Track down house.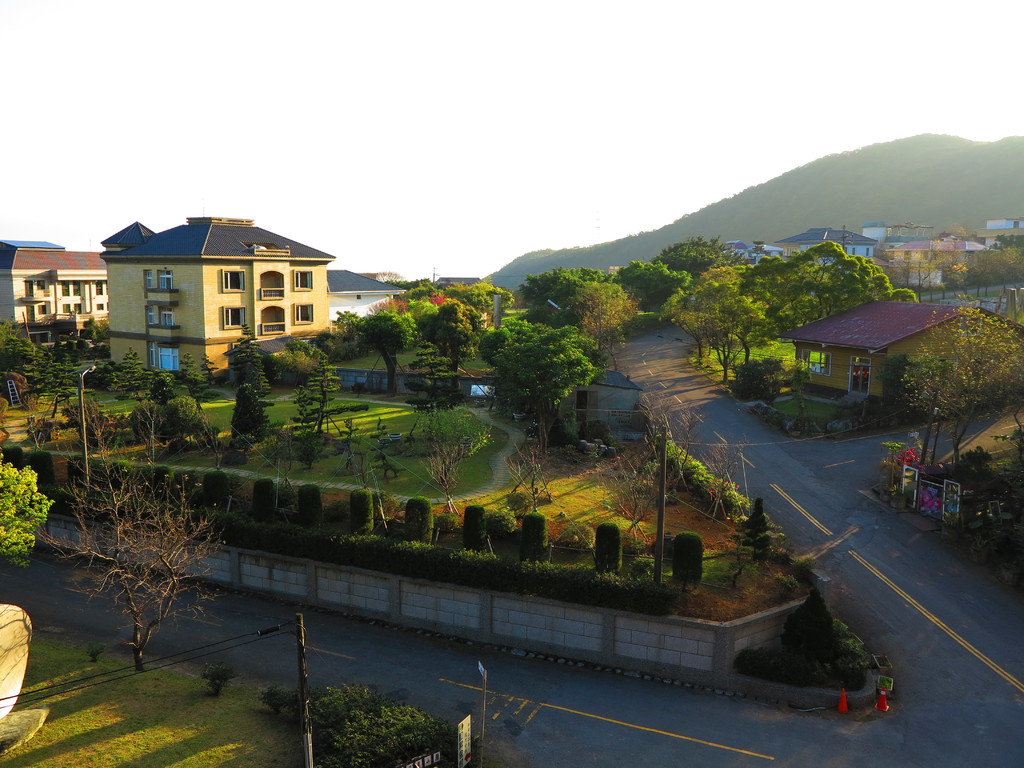
Tracked to [785,280,989,424].
